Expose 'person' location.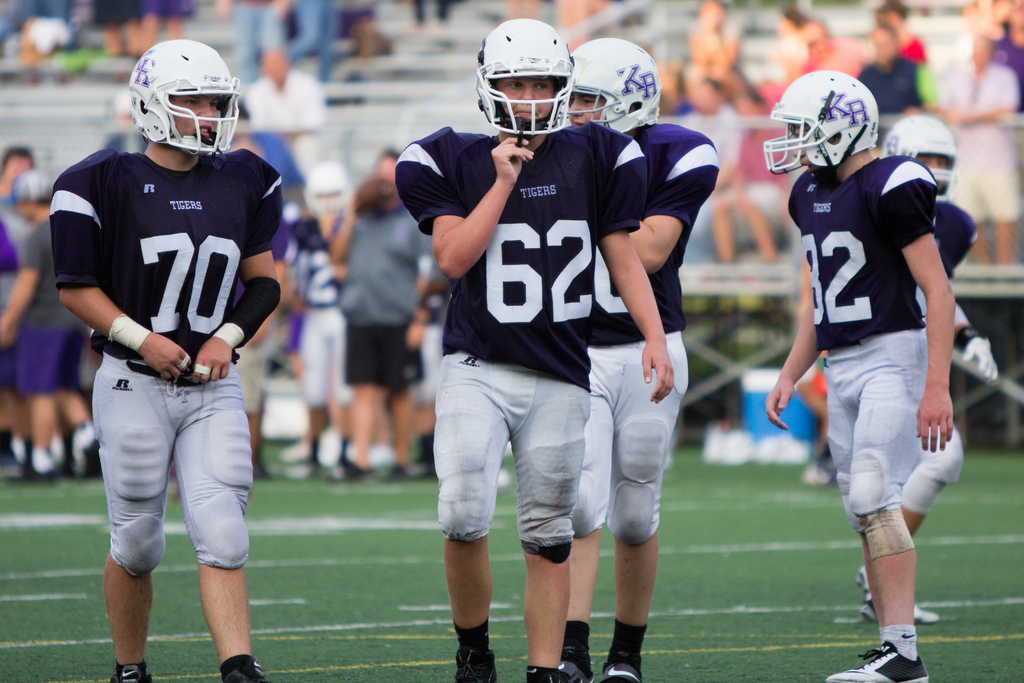
Exposed at detection(874, 114, 1004, 628).
